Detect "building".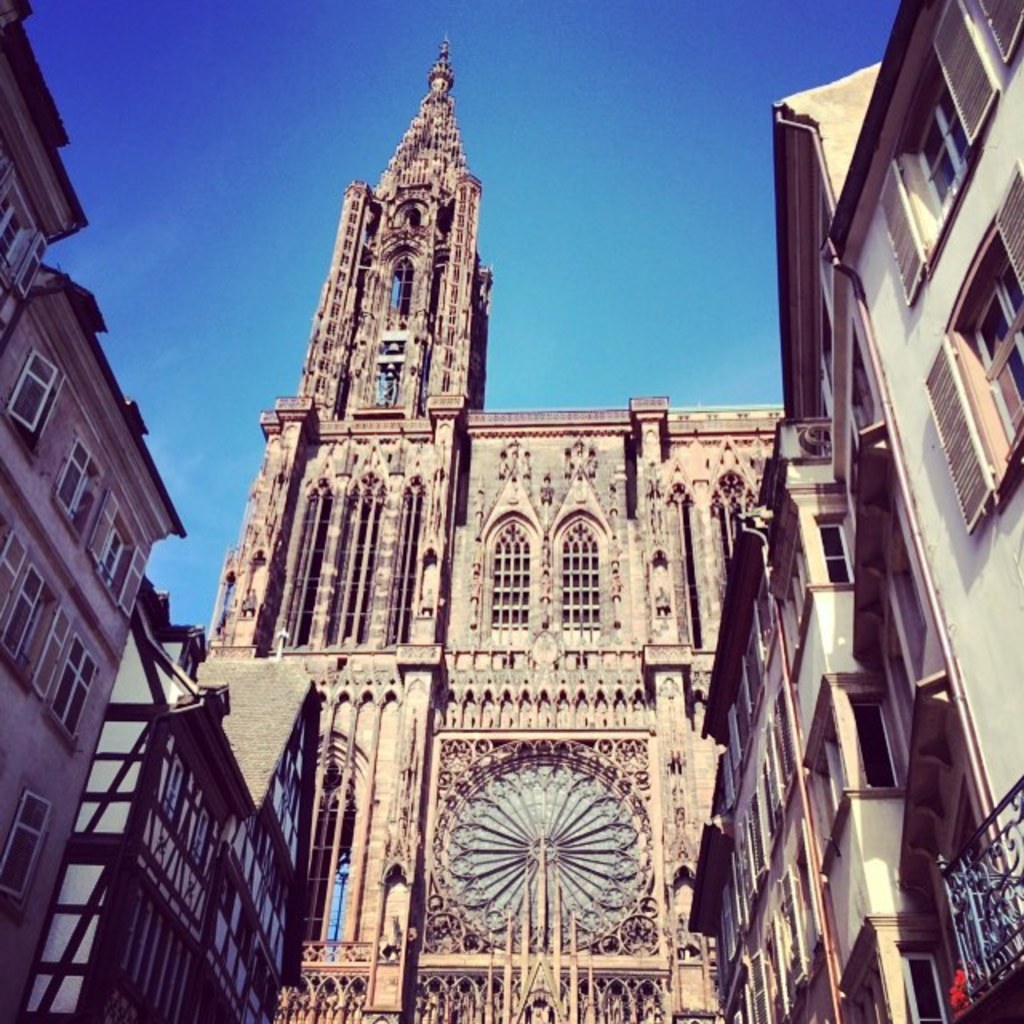
Detected at BBox(205, 32, 784, 1022).
